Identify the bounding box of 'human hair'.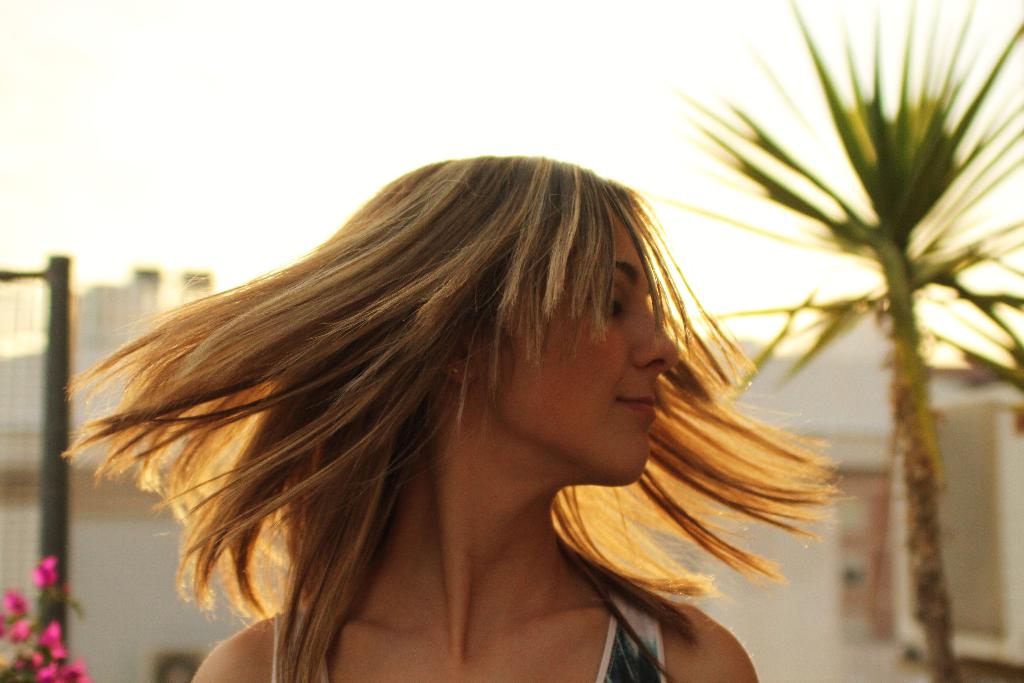
bbox(74, 157, 801, 621).
